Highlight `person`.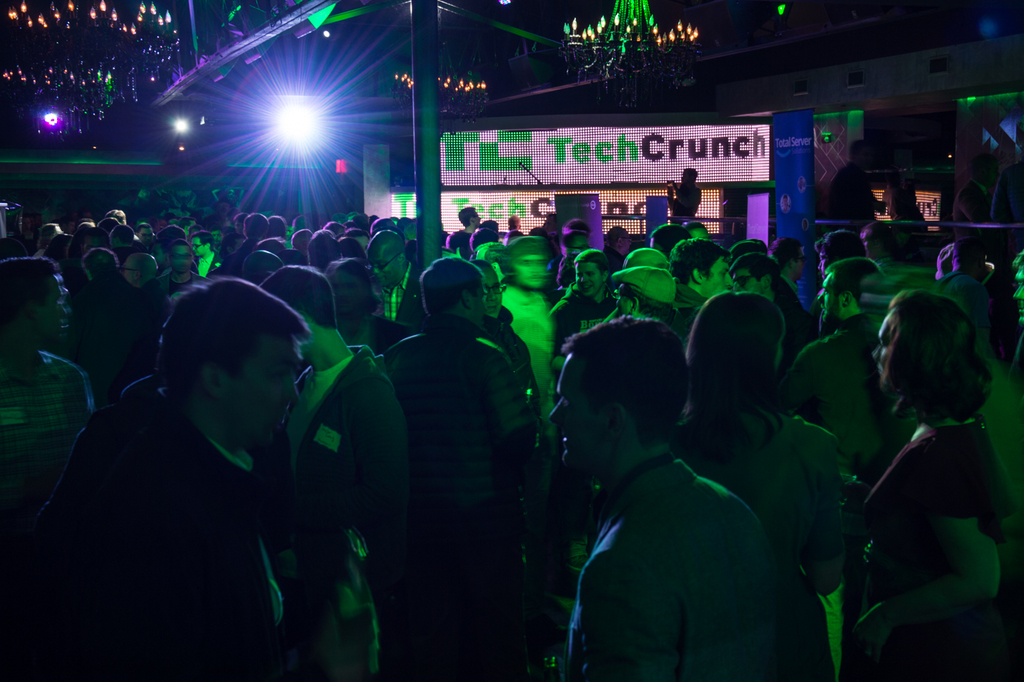
Highlighted region: (x1=546, y1=250, x2=617, y2=376).
